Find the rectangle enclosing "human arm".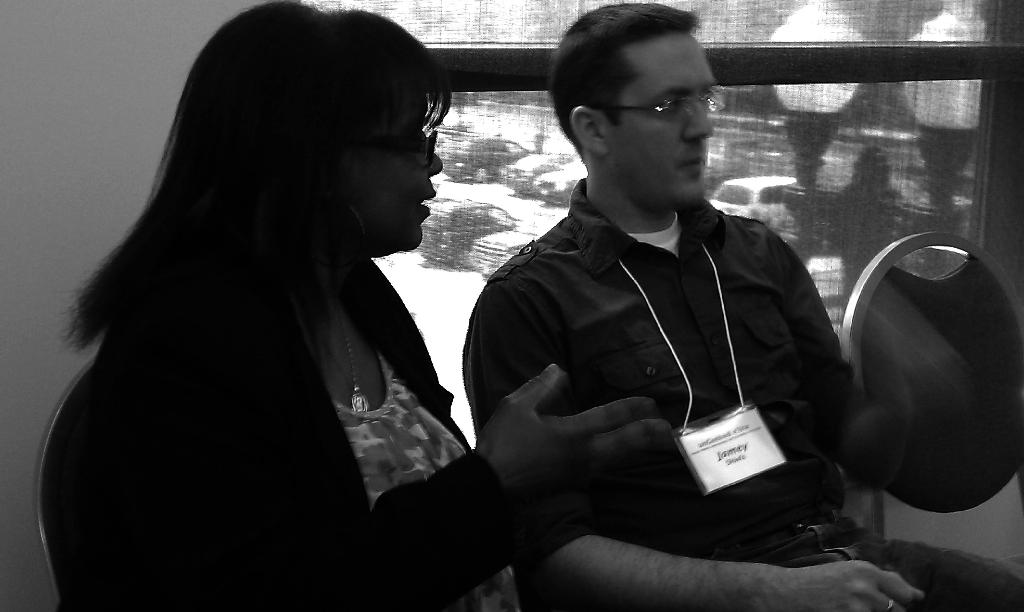
bbox=(467, 283, 918, 609).
